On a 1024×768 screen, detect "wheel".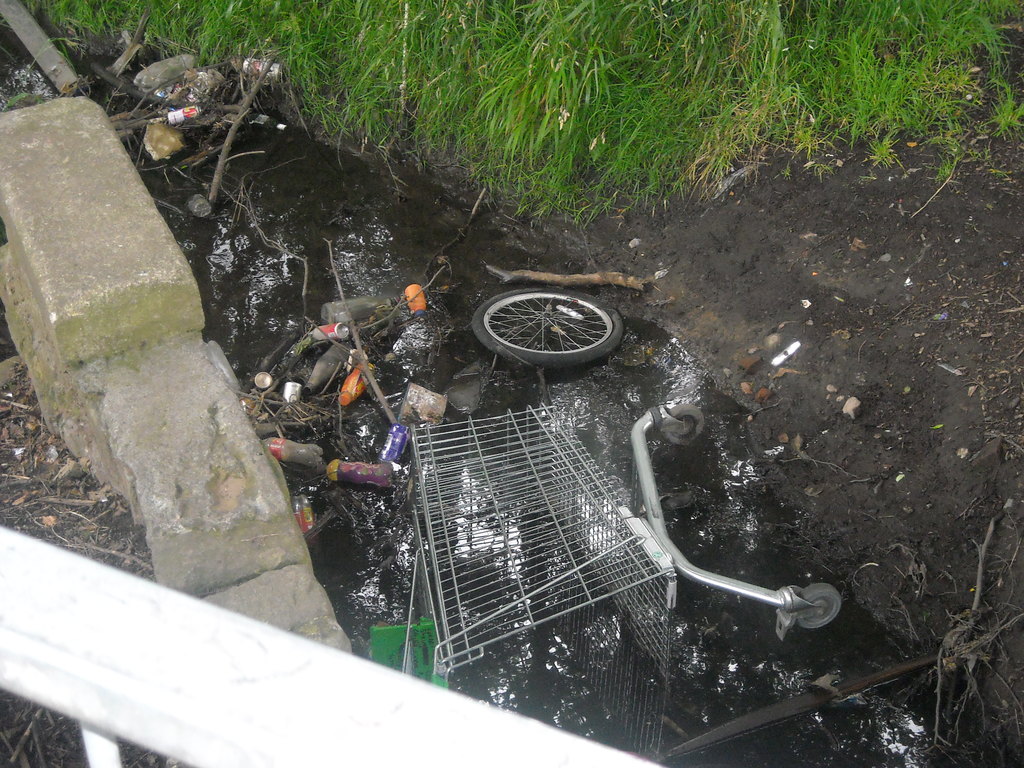
left=476, top=291, right=627, bottom=367.
